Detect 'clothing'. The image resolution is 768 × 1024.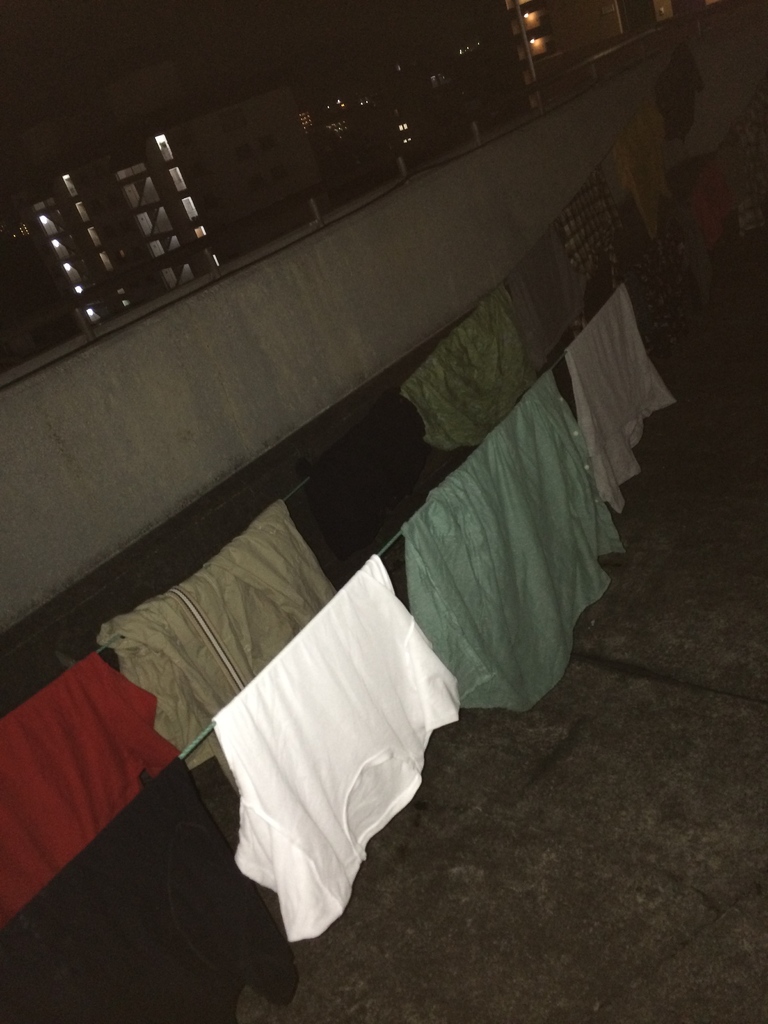
Rect(563, 177, 625, 321).
